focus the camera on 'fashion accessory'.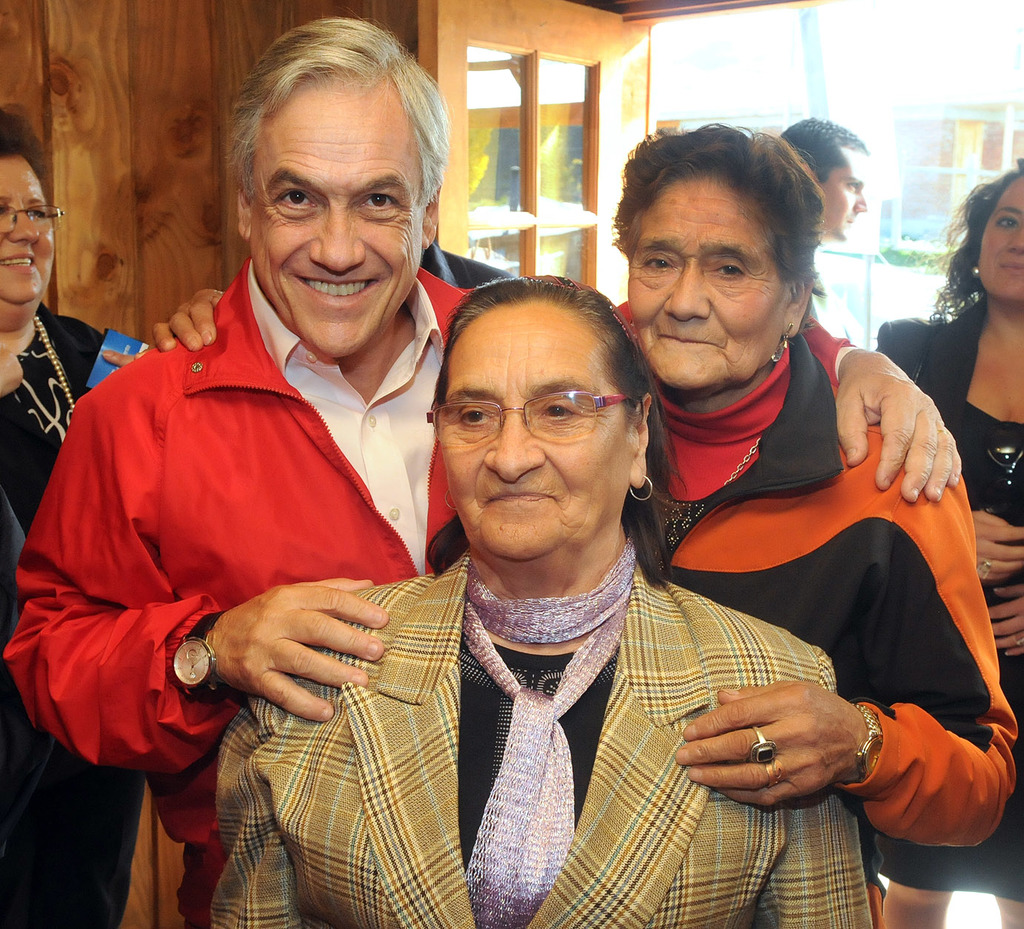
Focus region: (765, 760, 781, 779).
